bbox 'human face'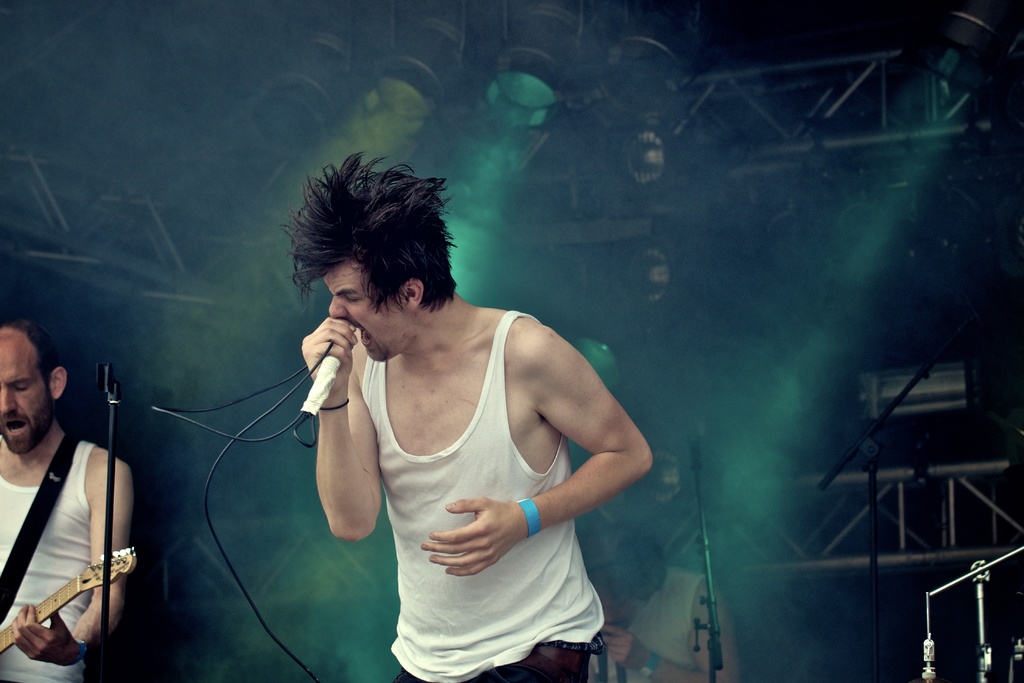
BBox(0, 332, 46, 461)
